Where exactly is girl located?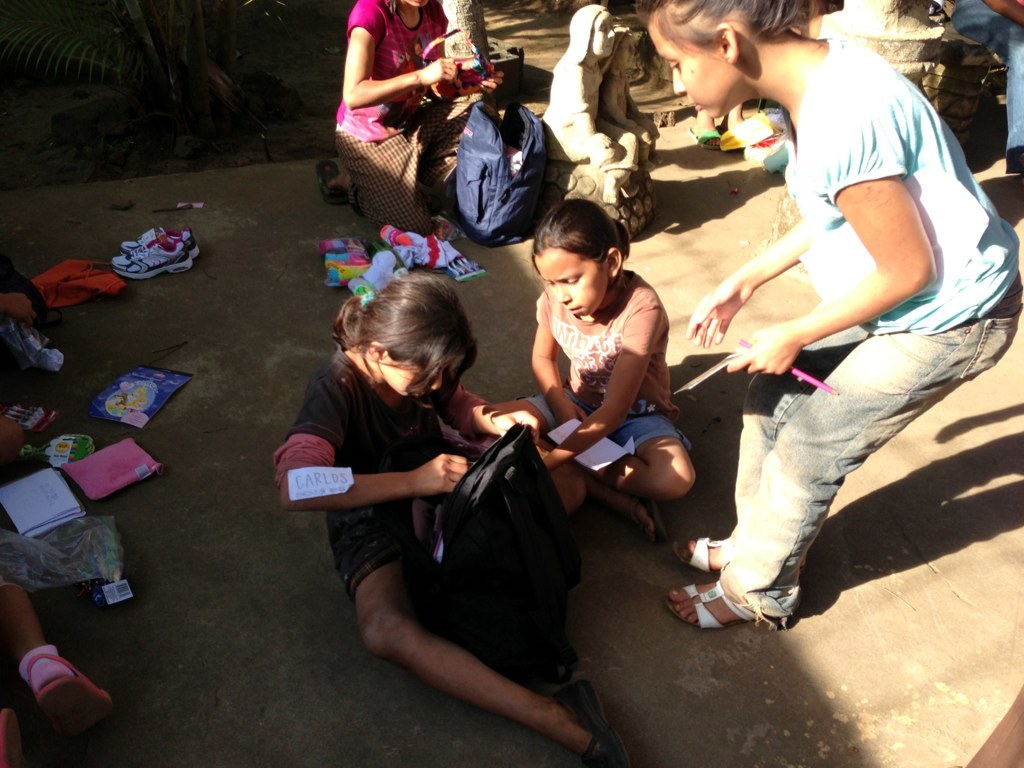
Its bounding box is bbox=[489, 199, 697, 548].
